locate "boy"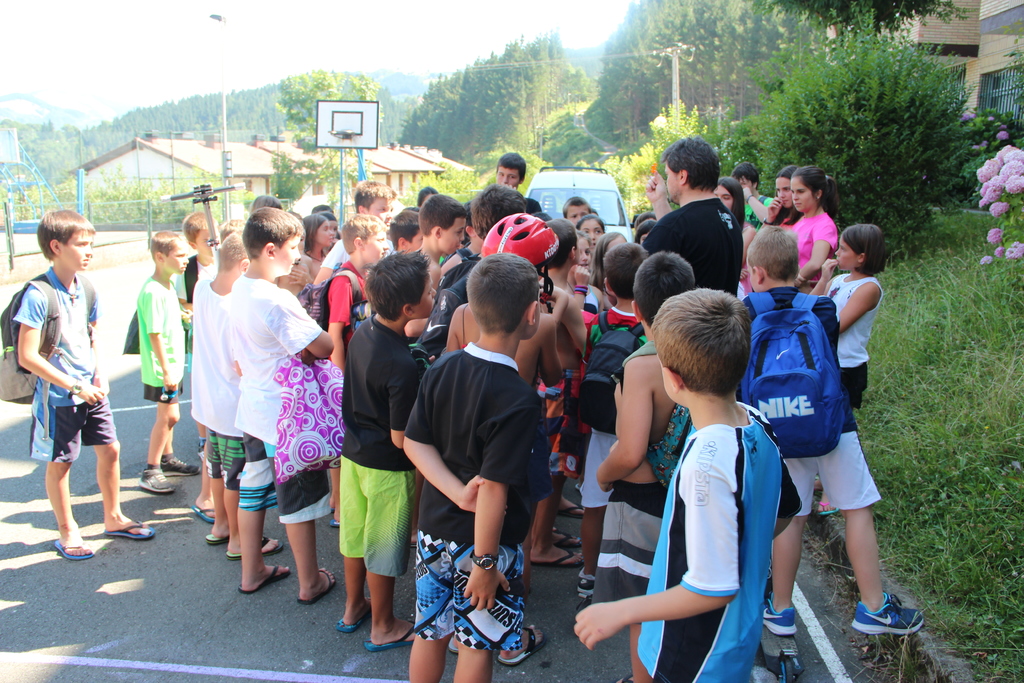
bbox(408, 192, 477, 319)
